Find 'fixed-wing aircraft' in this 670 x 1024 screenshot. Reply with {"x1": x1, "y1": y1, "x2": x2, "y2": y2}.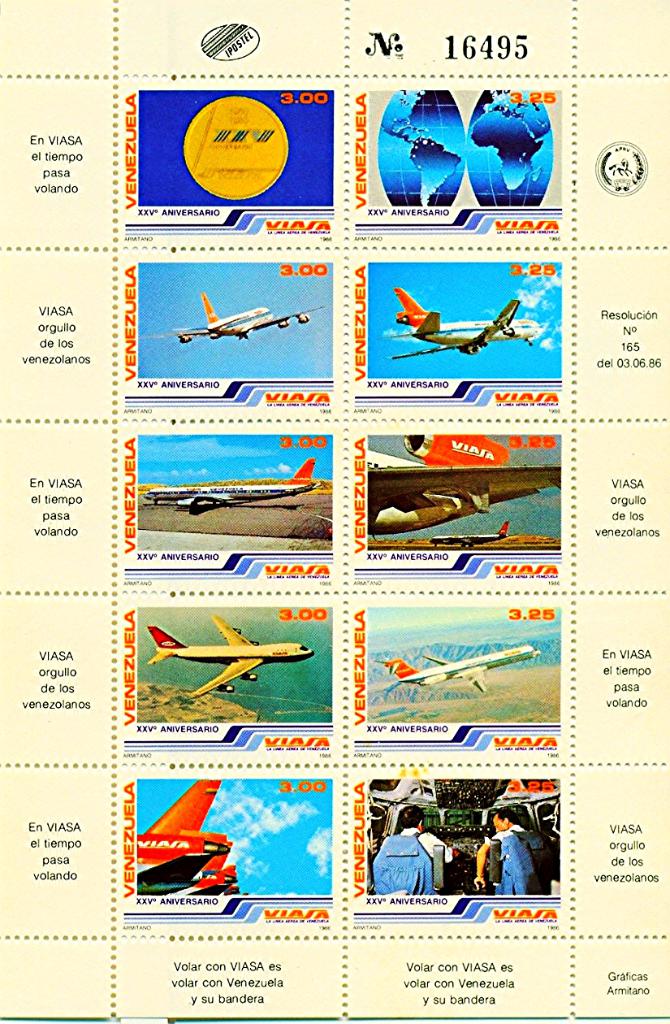
{"x1": 361, "y1": 423, "x2": 570, "y2": 532}.
